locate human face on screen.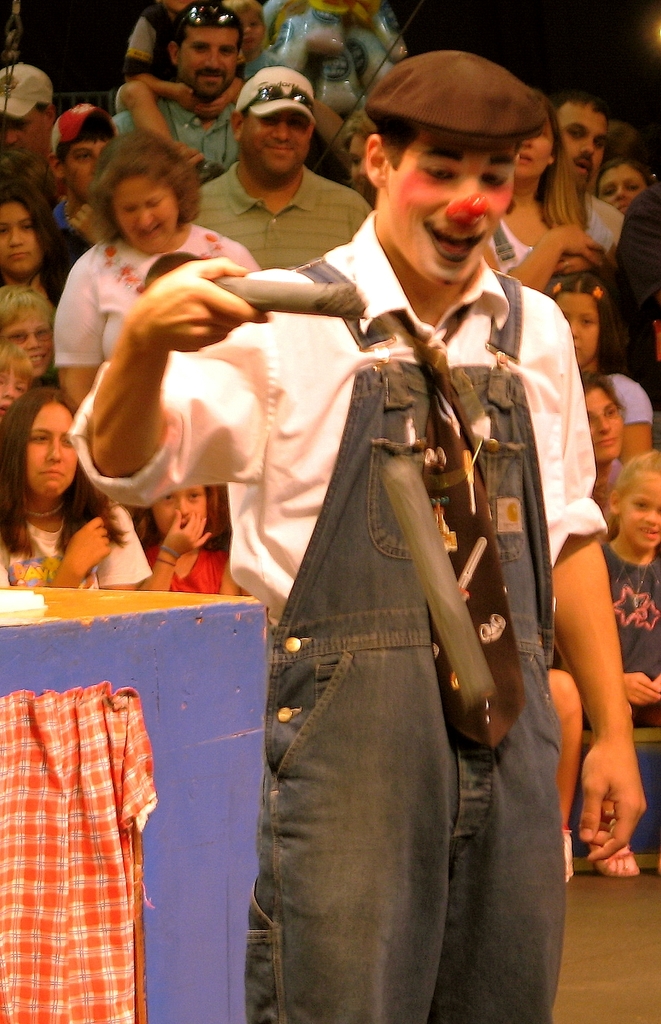
On screen at 111:176:180:250.
